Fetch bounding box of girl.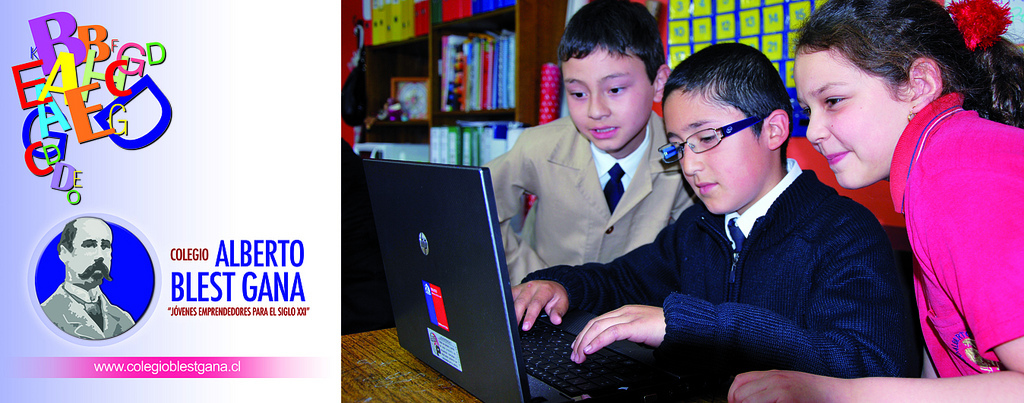
Bbox: <bbox>727, 0, 1023, 402</bbox>.
